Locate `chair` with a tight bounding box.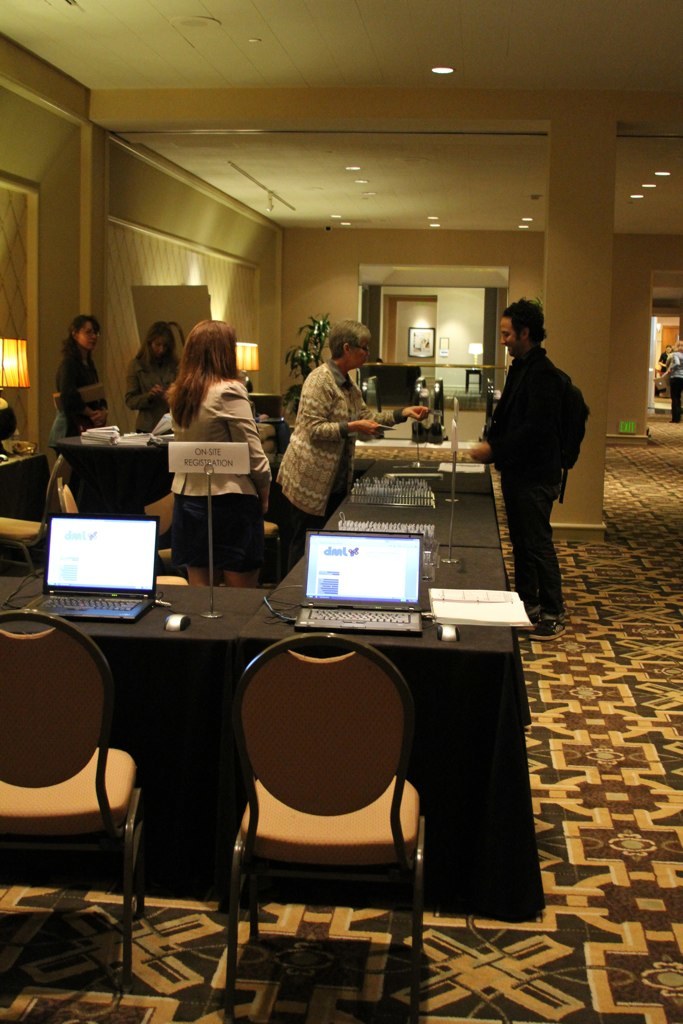
(left=138, top=477, right=184, bottom=571).
